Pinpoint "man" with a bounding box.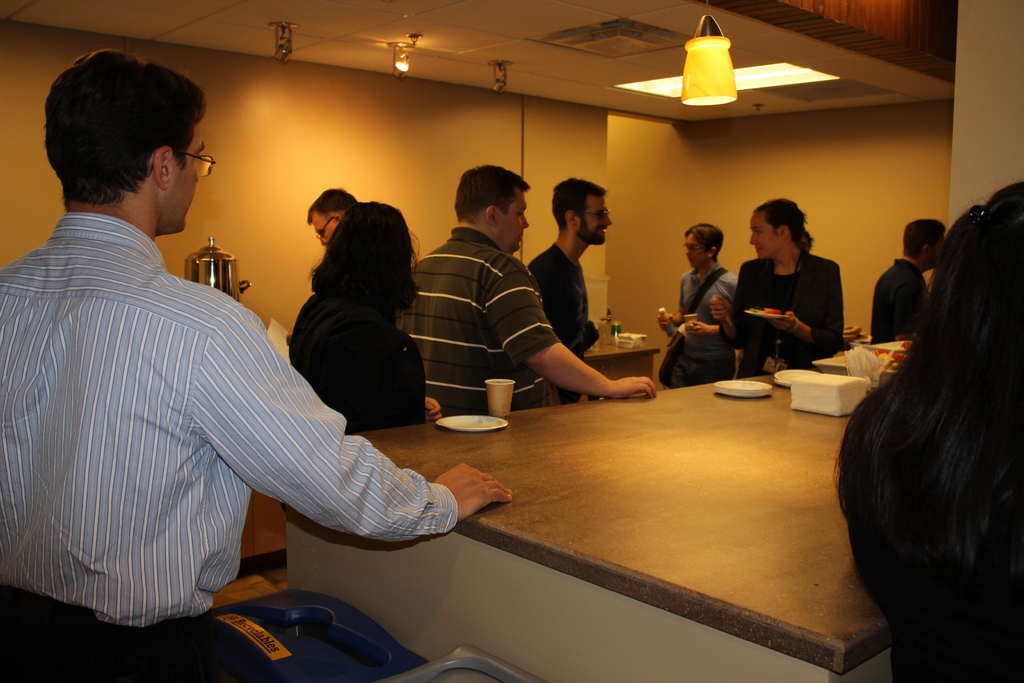
box=[867, 219, 945, 345].
